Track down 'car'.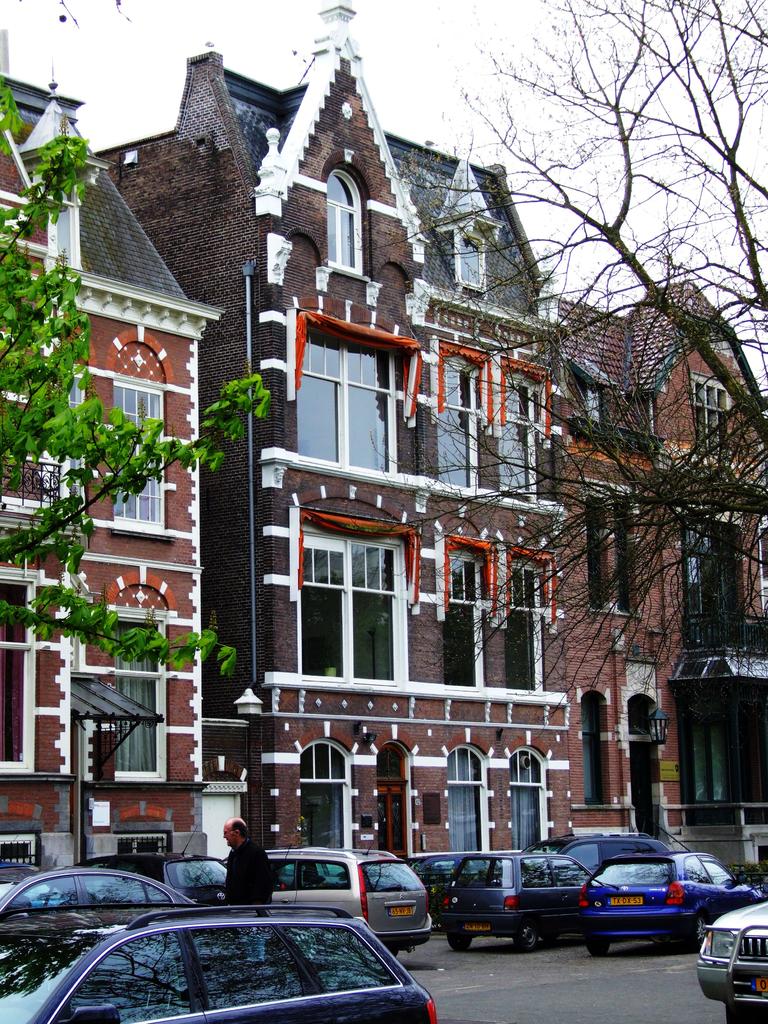
Tracked to 95, 823, 229, 906.
